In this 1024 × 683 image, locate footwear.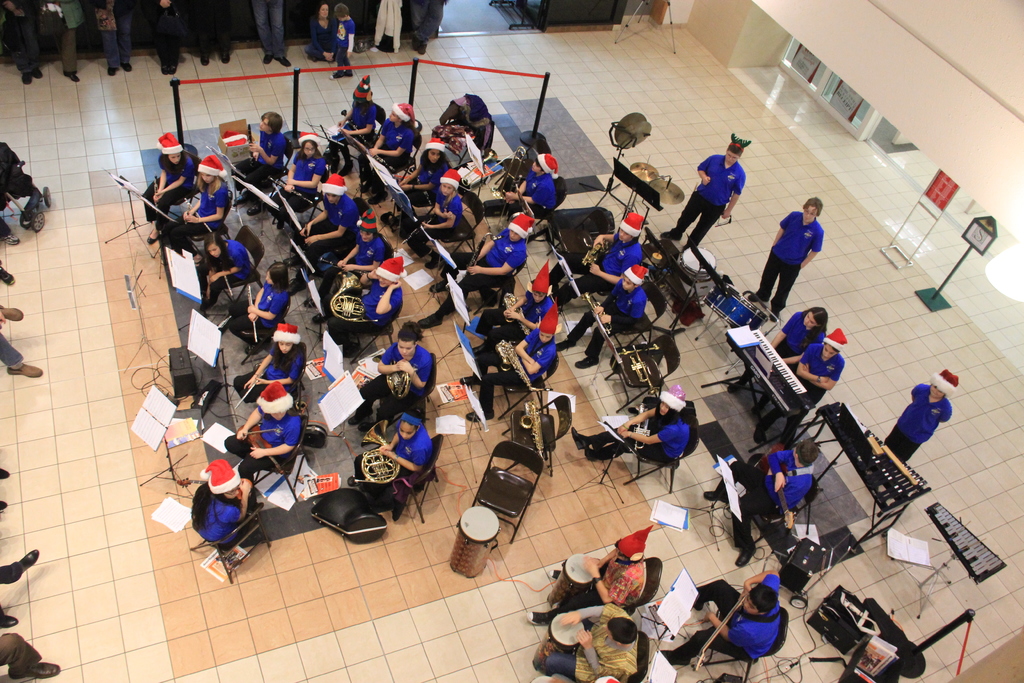
Bounding box: {"left": 0, "top": 604, "right": 22, "bottom": 628}.
